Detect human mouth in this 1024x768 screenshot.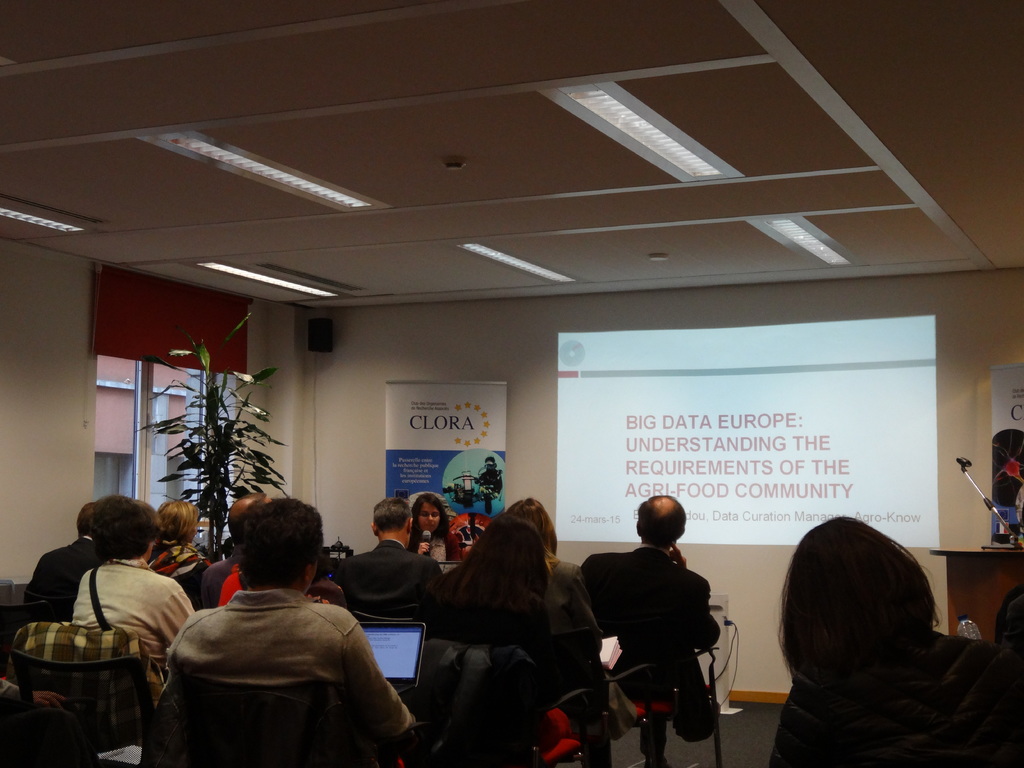
Detection: <box>427,522,435,529</box>.
